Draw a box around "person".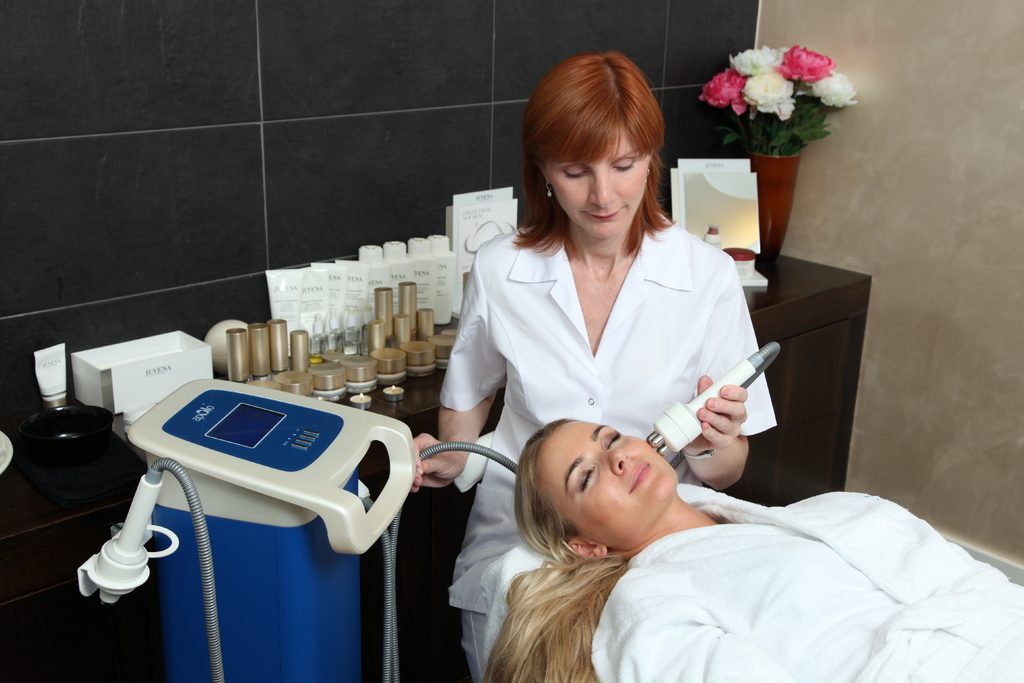
(478,409,1023,682).
